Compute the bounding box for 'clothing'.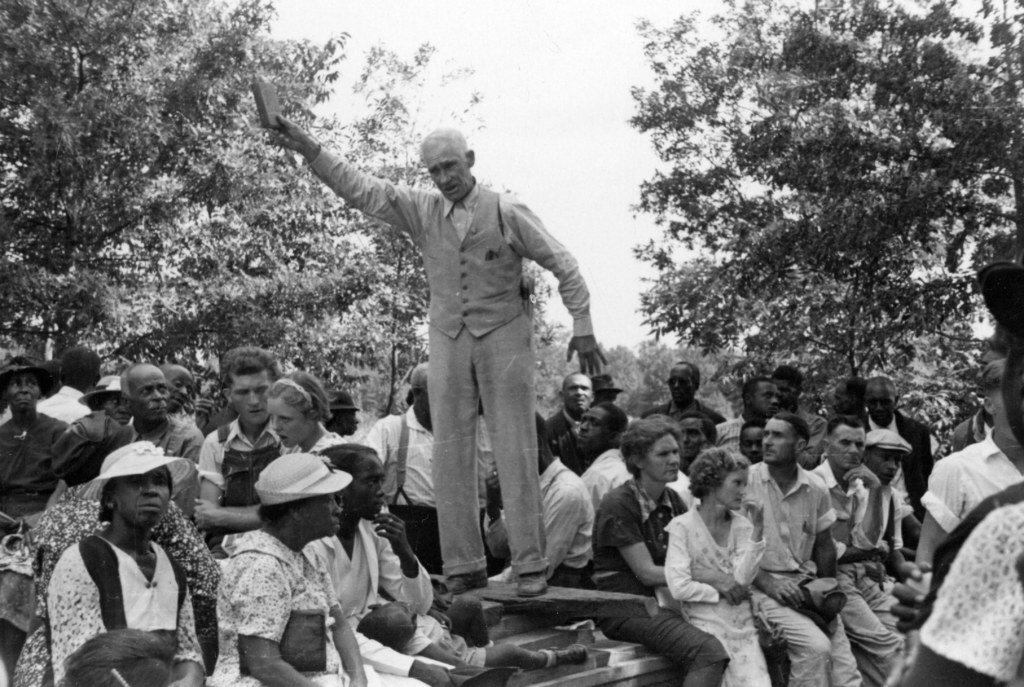
Rect(925, 434, 1023, 530).
